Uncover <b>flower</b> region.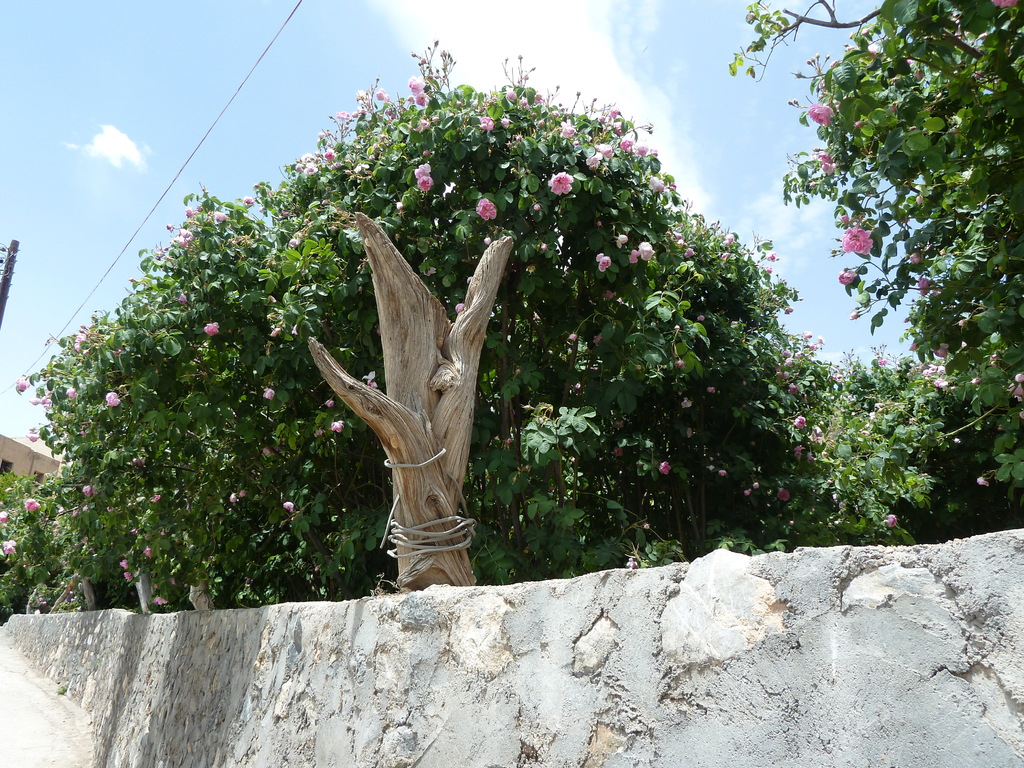
Uncovered: 474,200,496,221.
